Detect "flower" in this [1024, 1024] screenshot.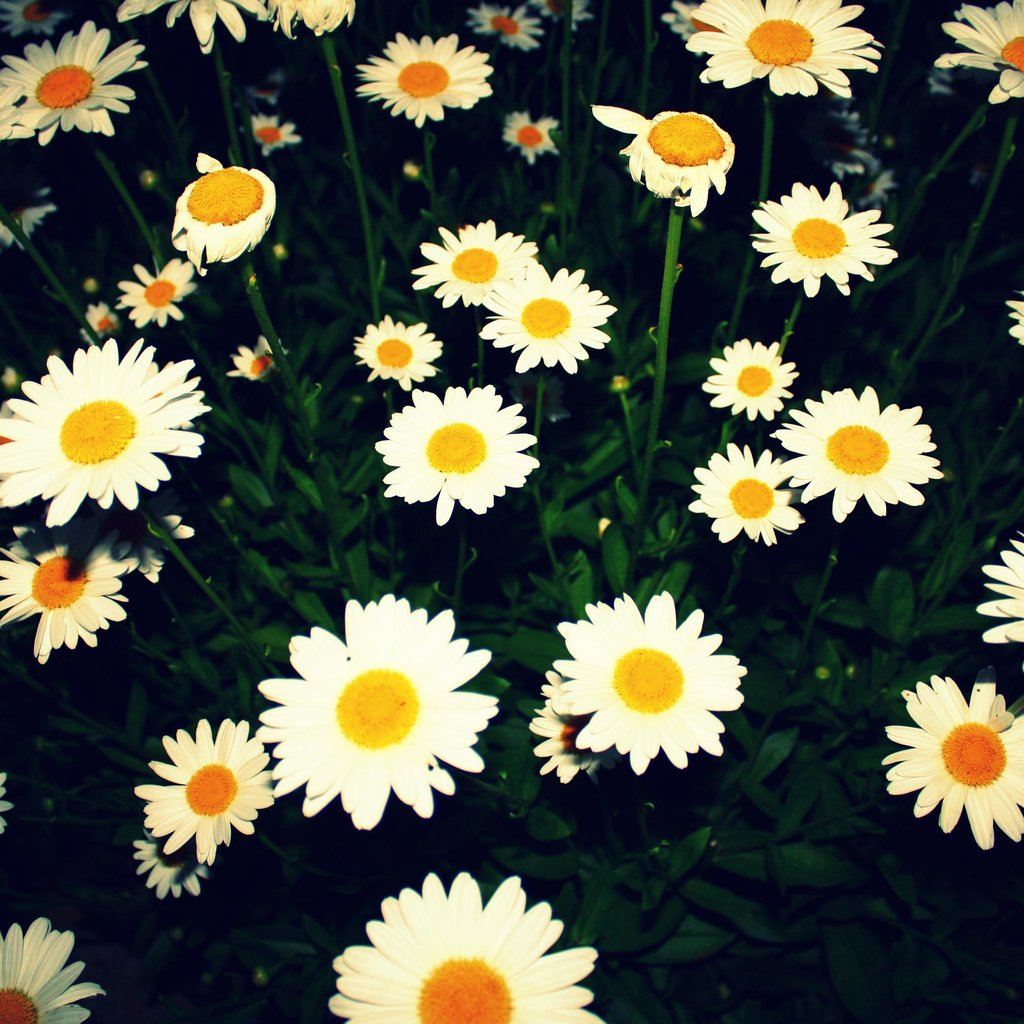
Detection: bbox(977, 531, 1023, 639).
